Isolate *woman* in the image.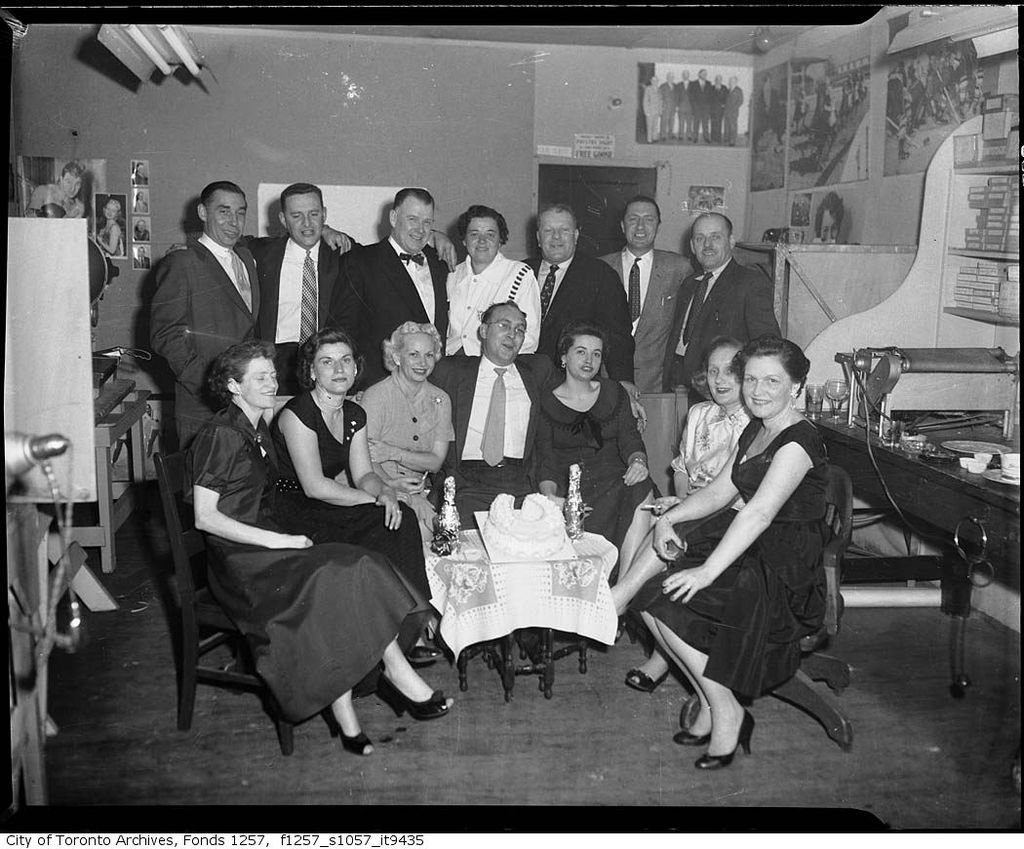
Isolated region: 268 318 451 673.
